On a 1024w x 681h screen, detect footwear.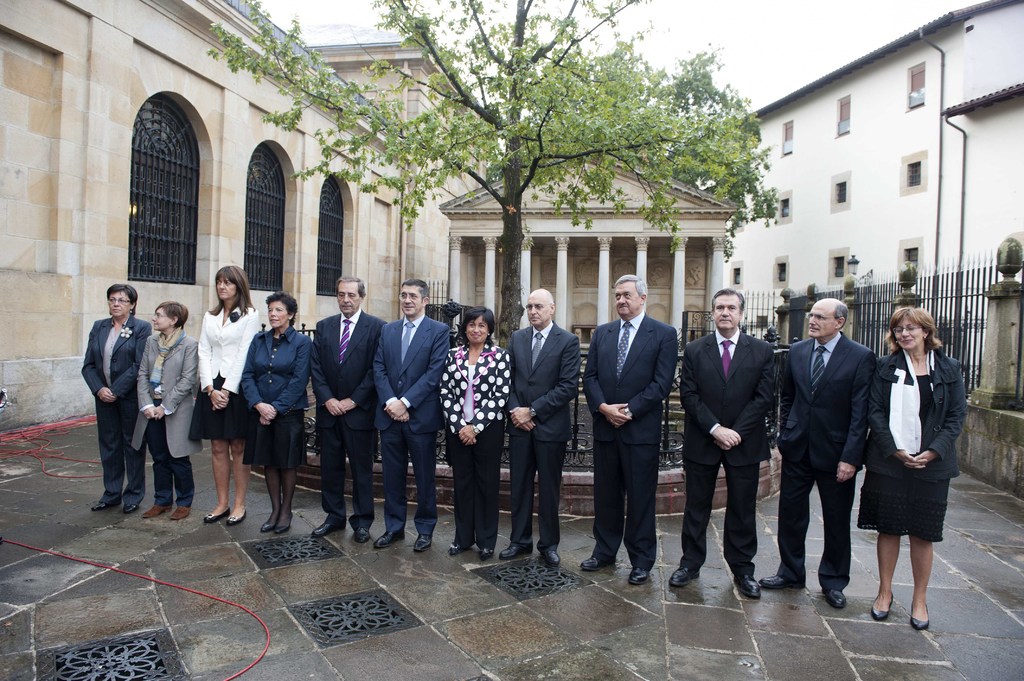
579:554:609:573.
